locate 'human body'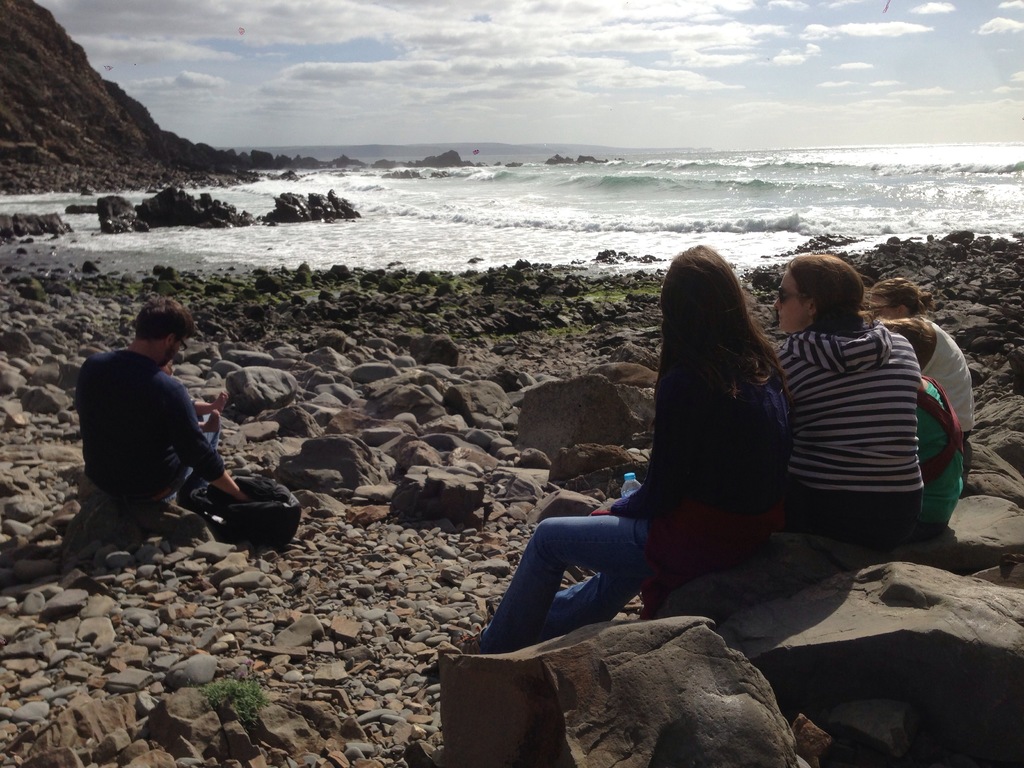
box=[918, 319, 975, 448]
